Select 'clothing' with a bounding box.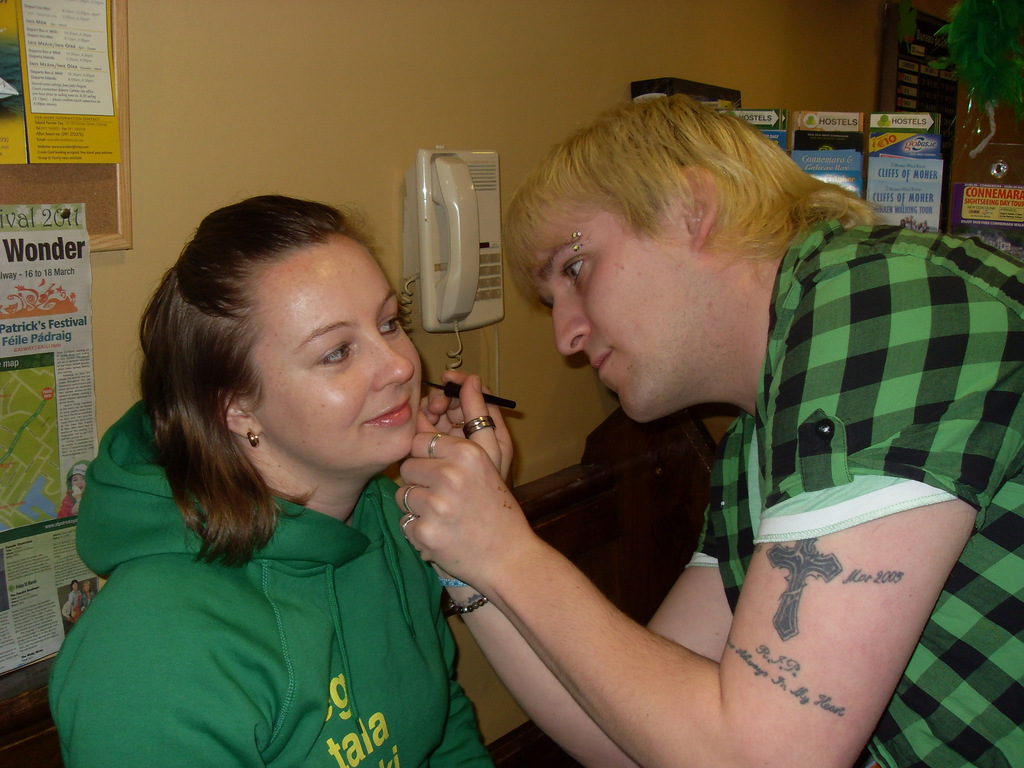
locate(690, 224, 1023, 767).
